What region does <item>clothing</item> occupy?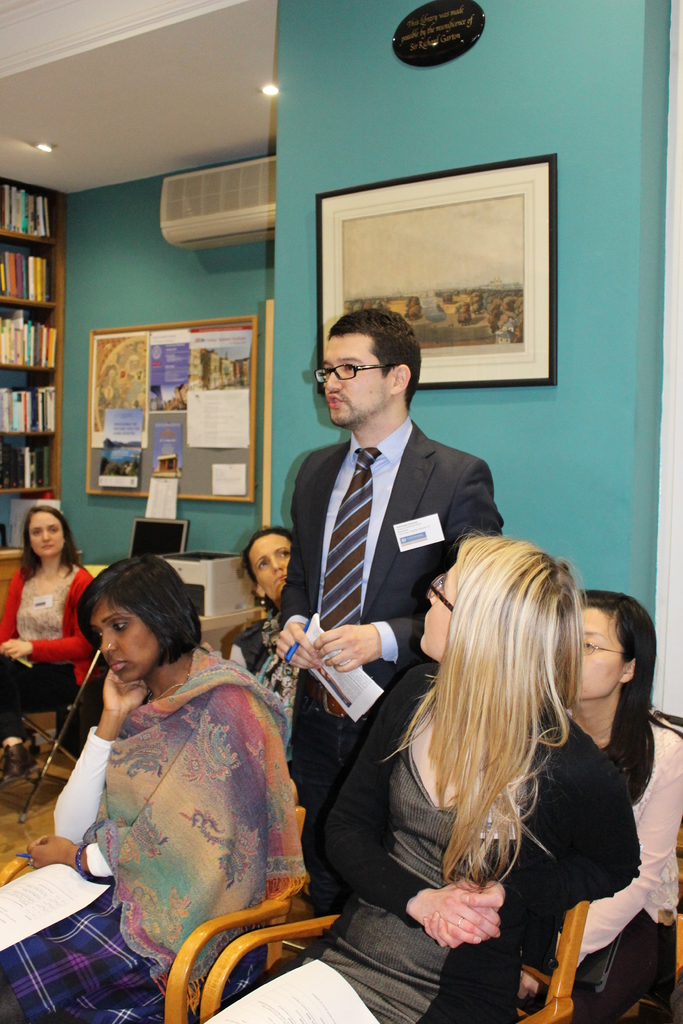
588:709:682:1015.
